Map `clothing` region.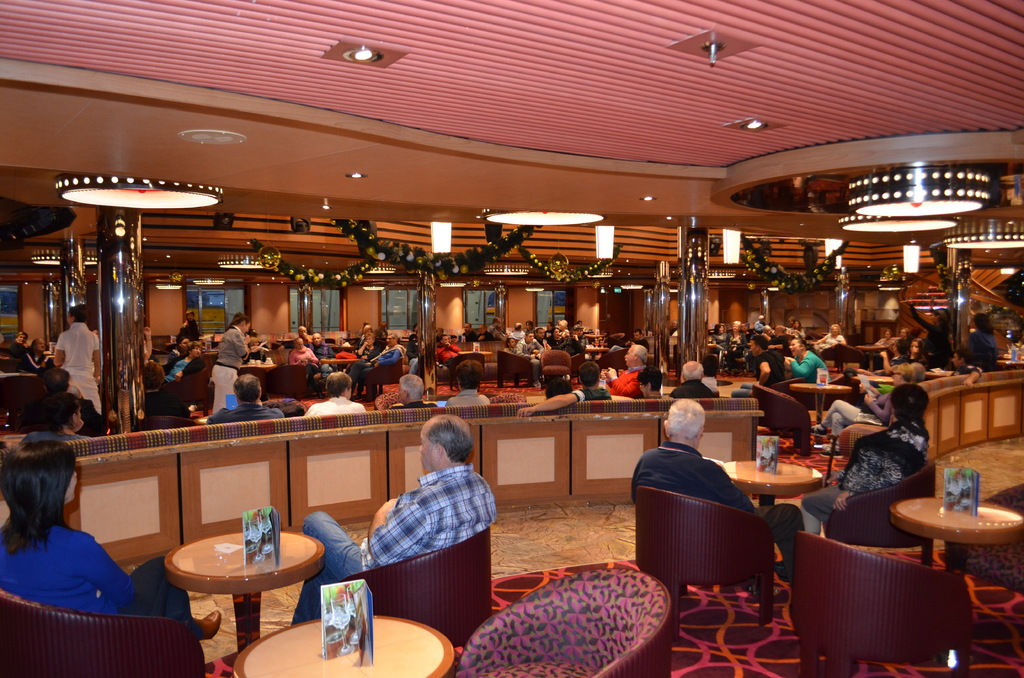
Mapped to box(56, 316, 104, 410).
